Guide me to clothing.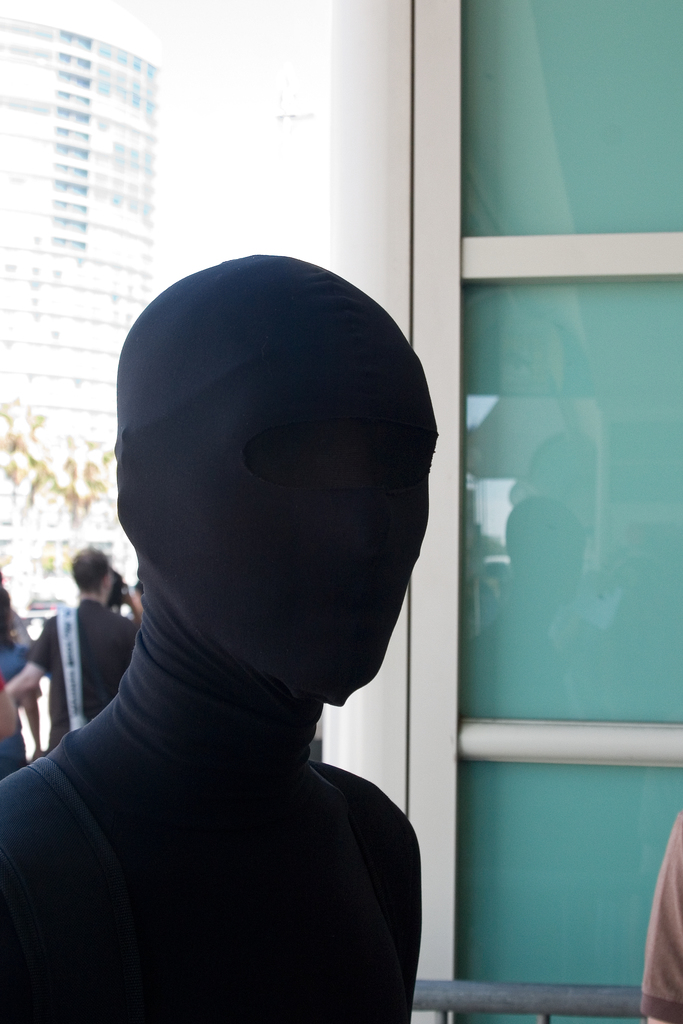
Guidance: 0, 623, 31, 777.
